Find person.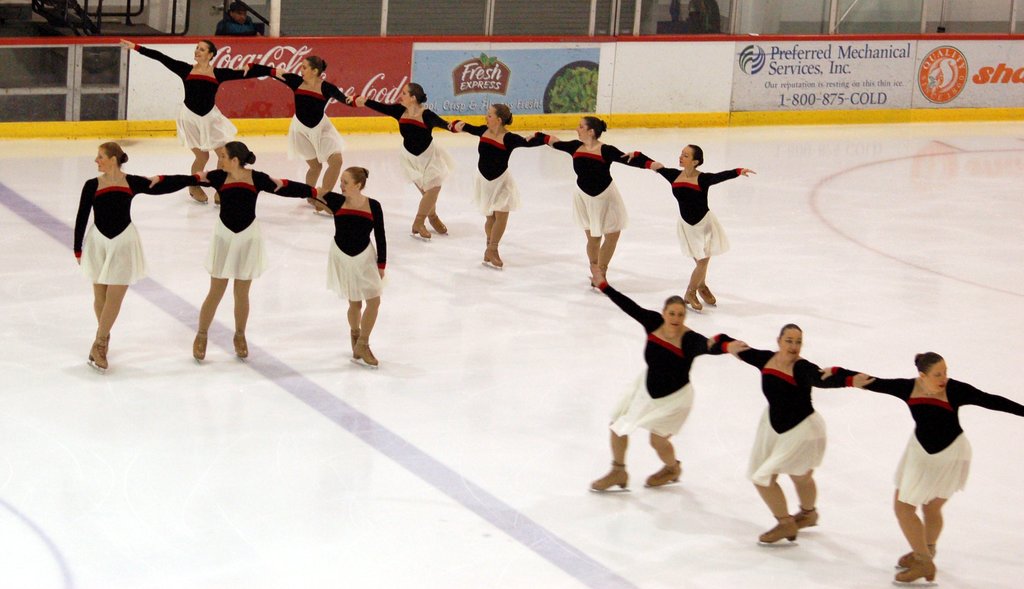
crop(274, 168, 388, 377).
